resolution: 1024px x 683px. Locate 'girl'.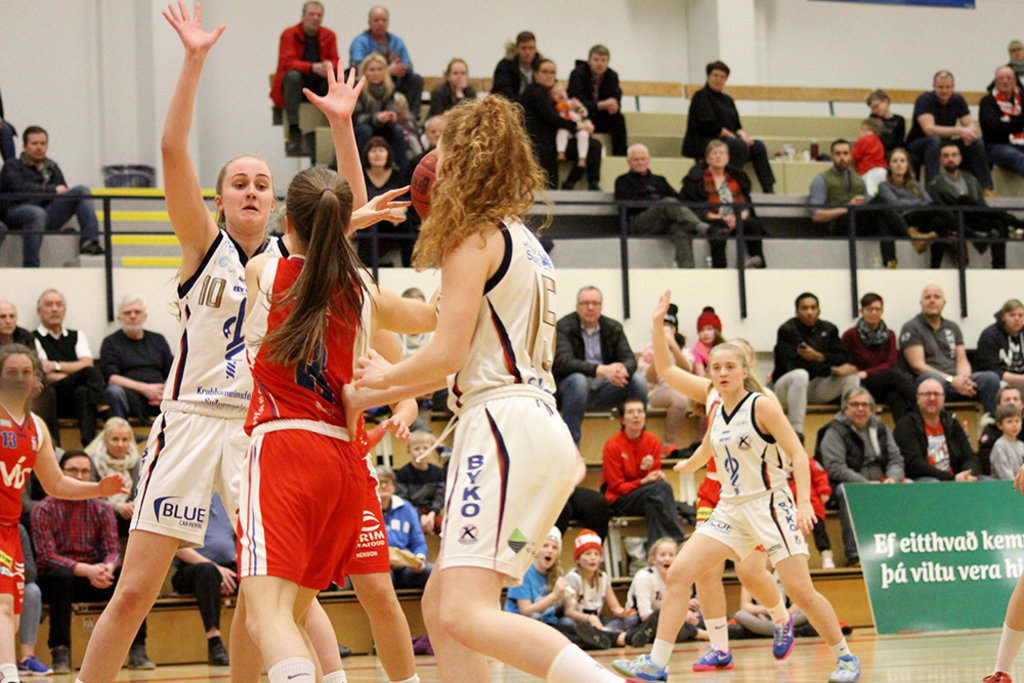
<box>549,528,640,646</box>.
